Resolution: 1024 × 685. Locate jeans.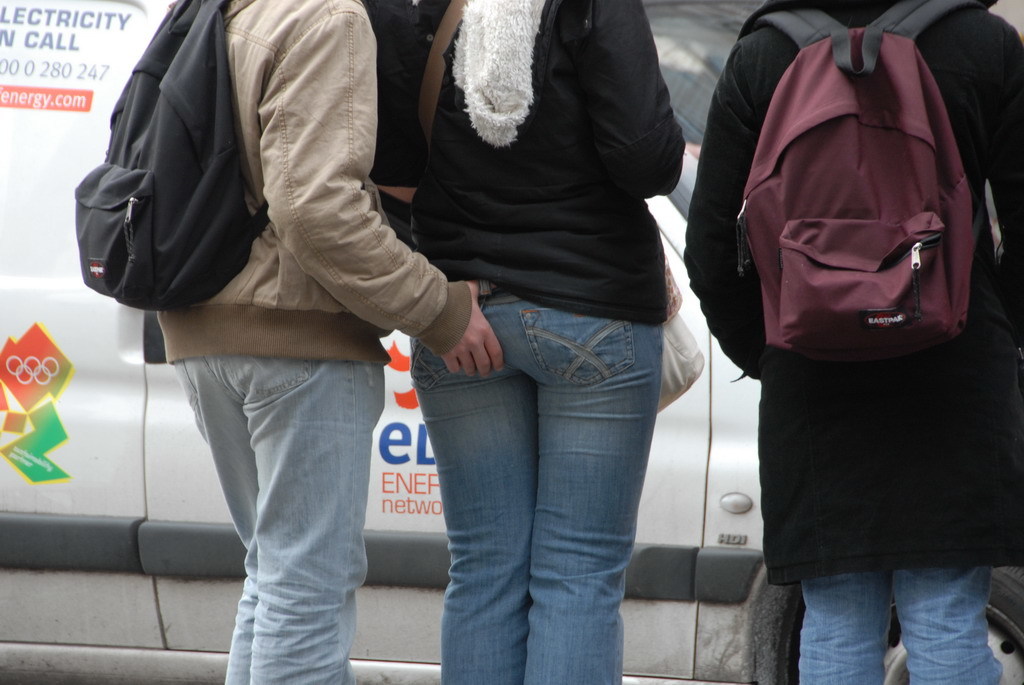
<box>176,357,376,684</box>.
